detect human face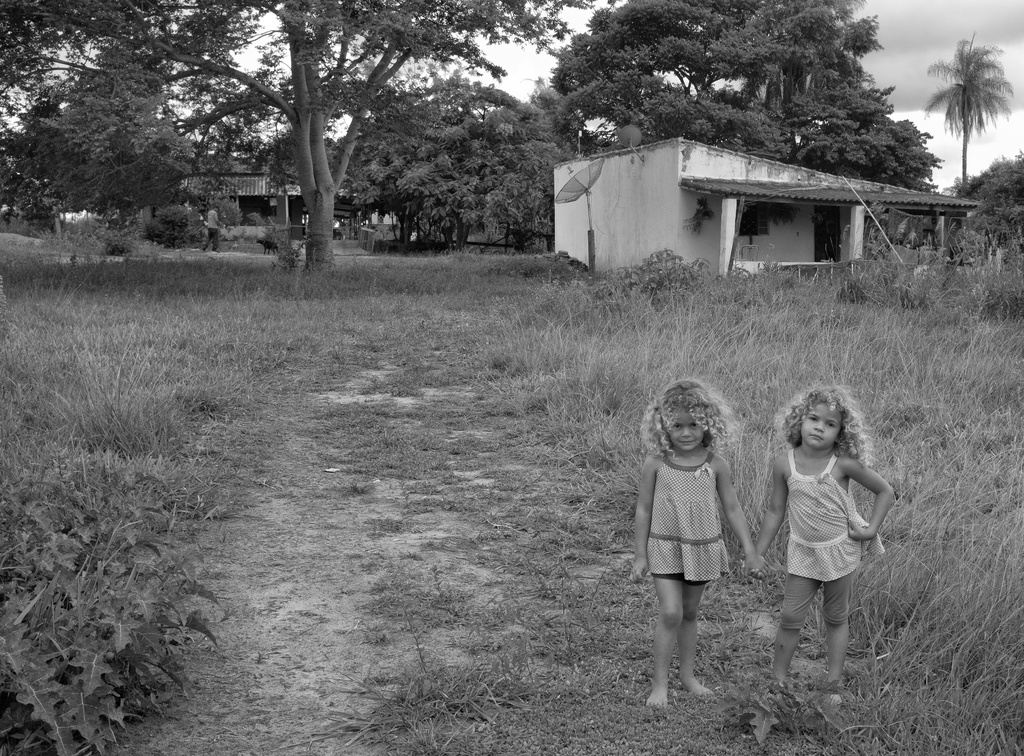
rect(799, 407, 845, 447)
